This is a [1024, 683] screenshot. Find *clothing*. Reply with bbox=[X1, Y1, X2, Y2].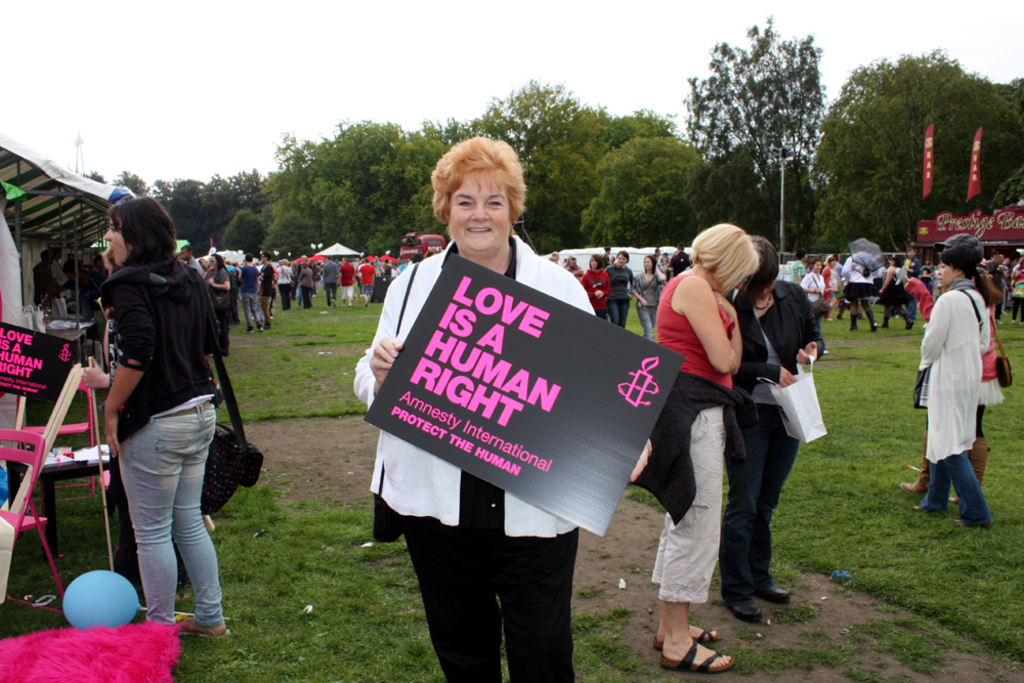
bbox=[279, 260, 290, 305].
